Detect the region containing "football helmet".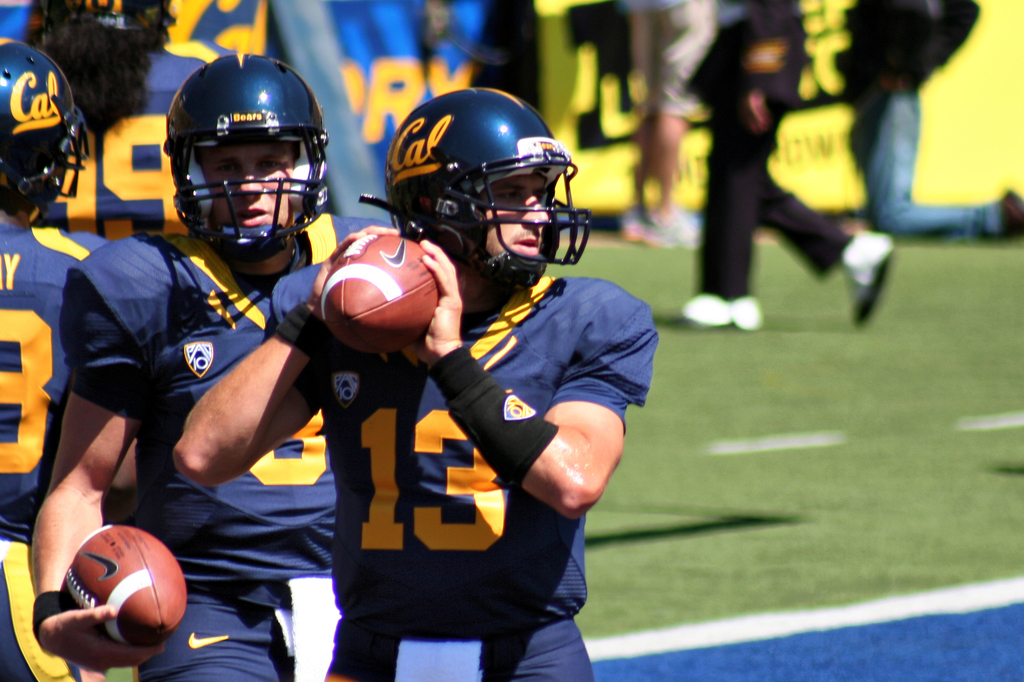
159:57:329:257.
